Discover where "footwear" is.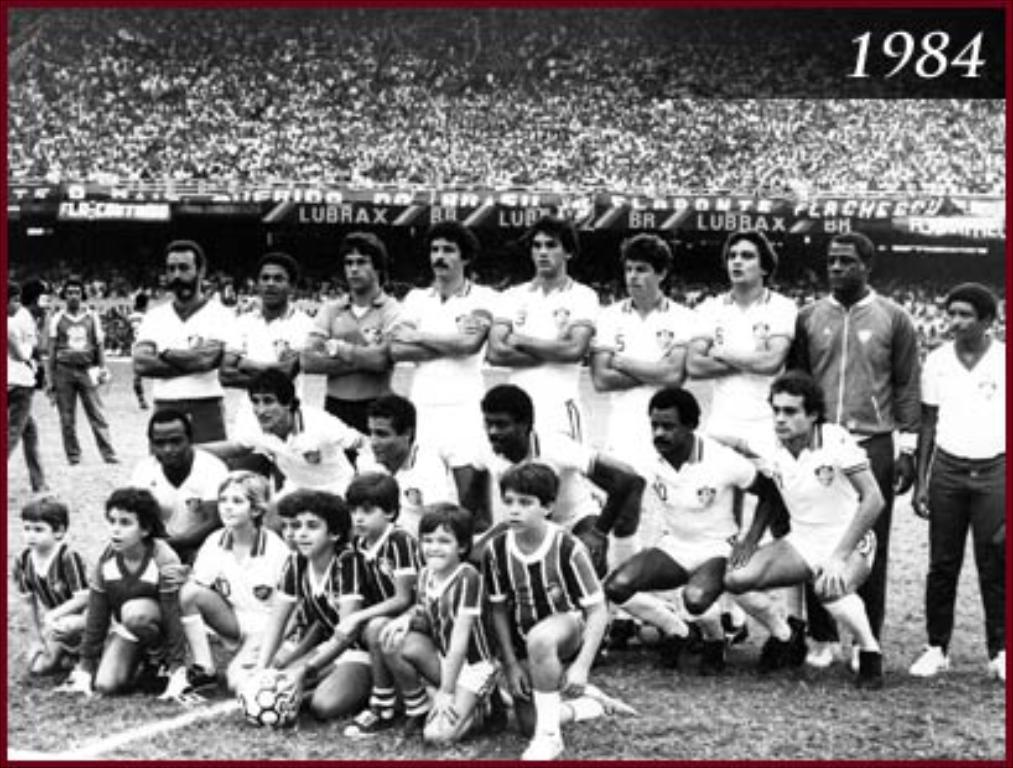
Discovered at box=[62, 669, 97, 701].
